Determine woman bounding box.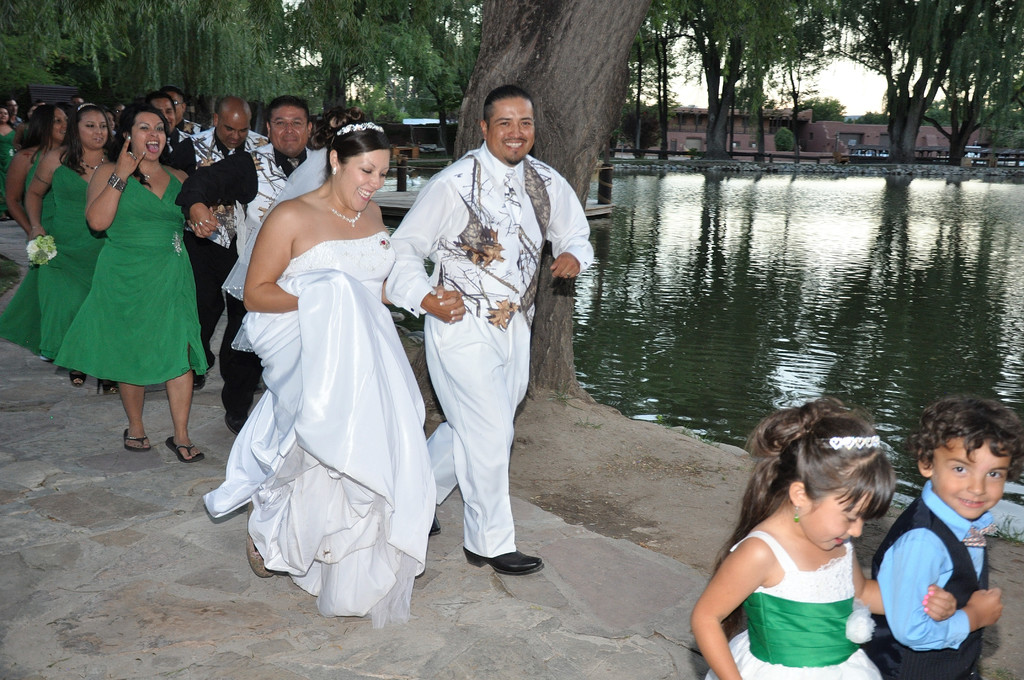
Determined: <box>50,102,212,465</box>.
